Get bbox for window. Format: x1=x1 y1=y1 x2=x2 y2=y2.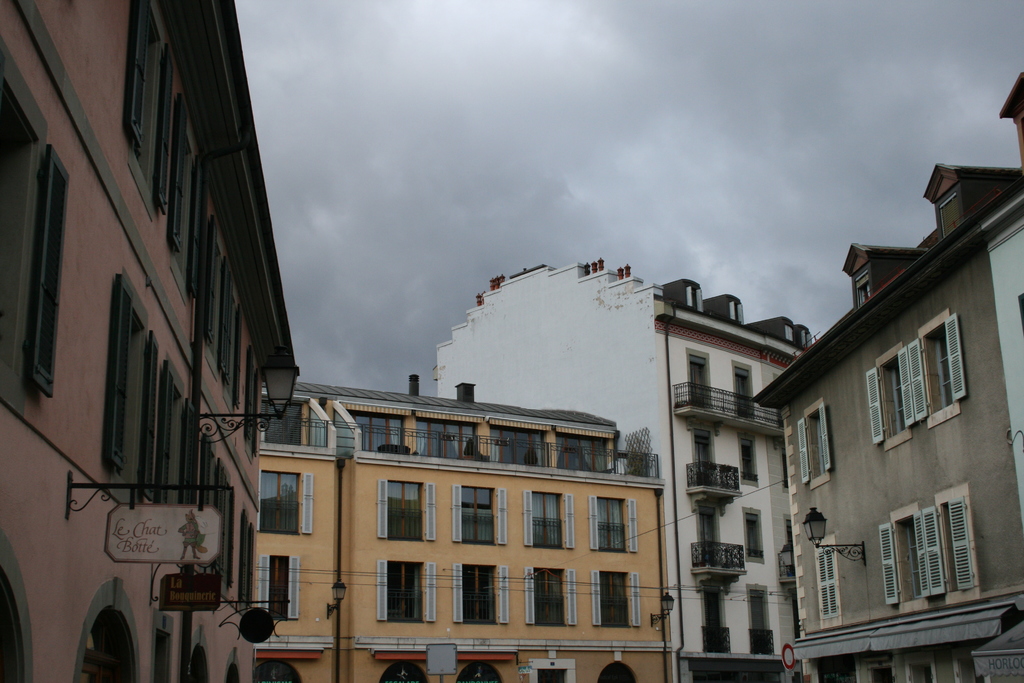
x1=598 y1=570 x2=631 y2=629.
